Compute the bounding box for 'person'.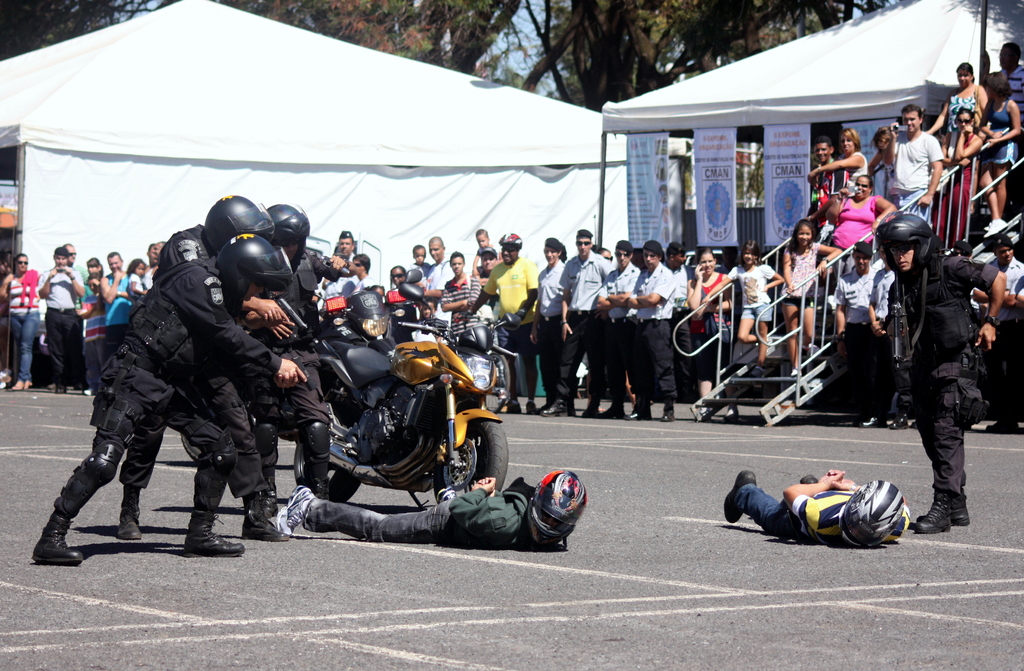
463:225:540:417.
